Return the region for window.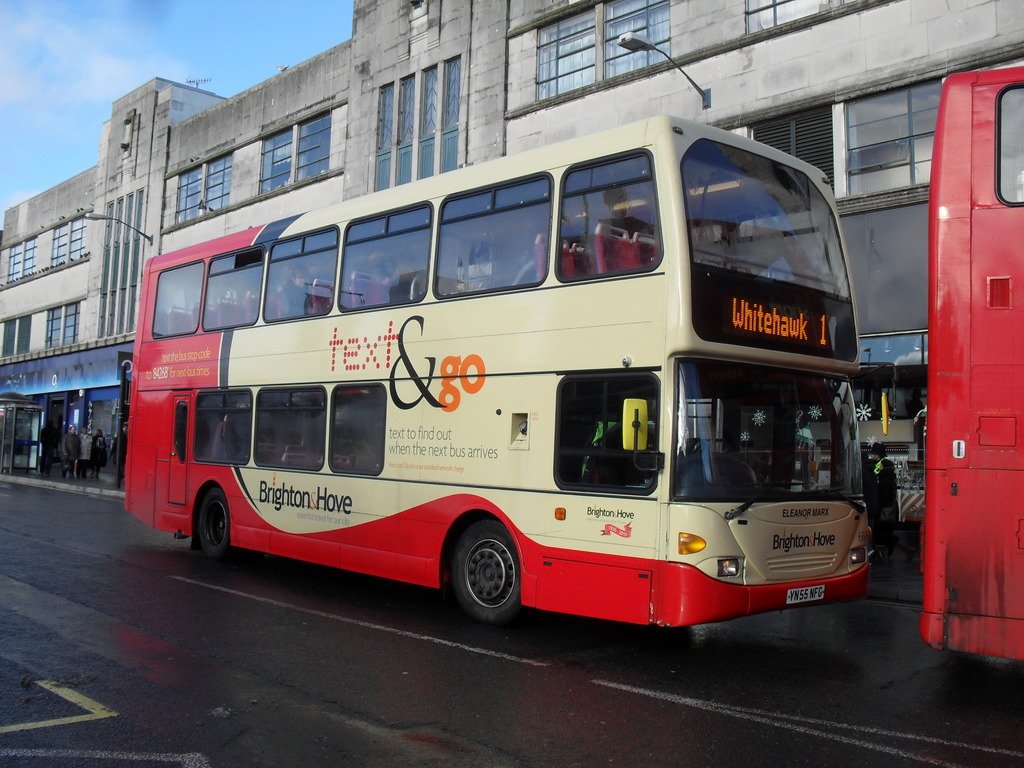
[996, 81, 1023, 205].
